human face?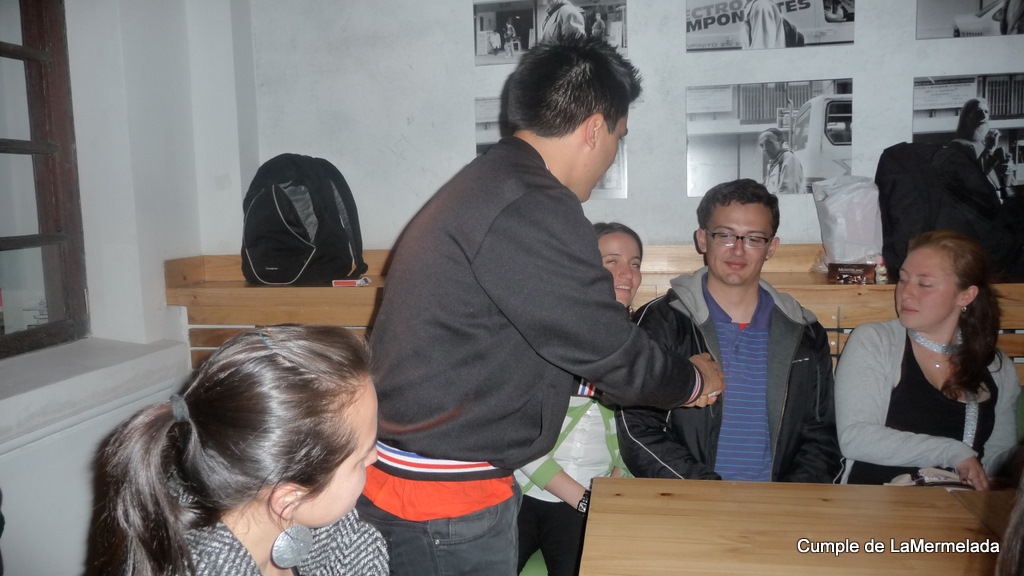
(left=971, top=102, right=988, bottom=123)
